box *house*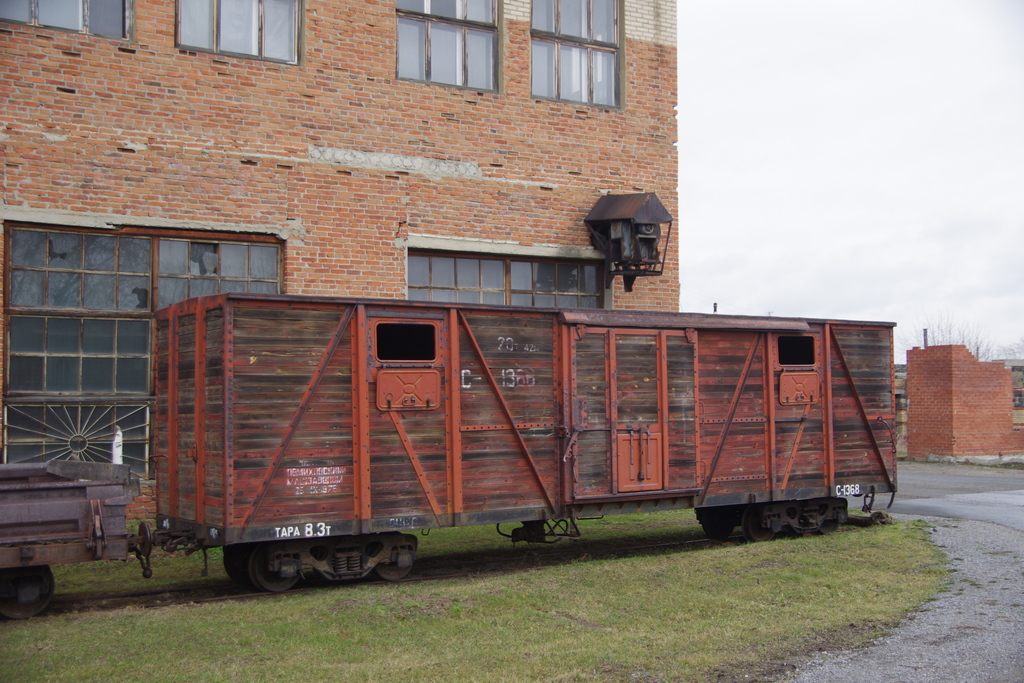
region(0, 0, 676, 519)
